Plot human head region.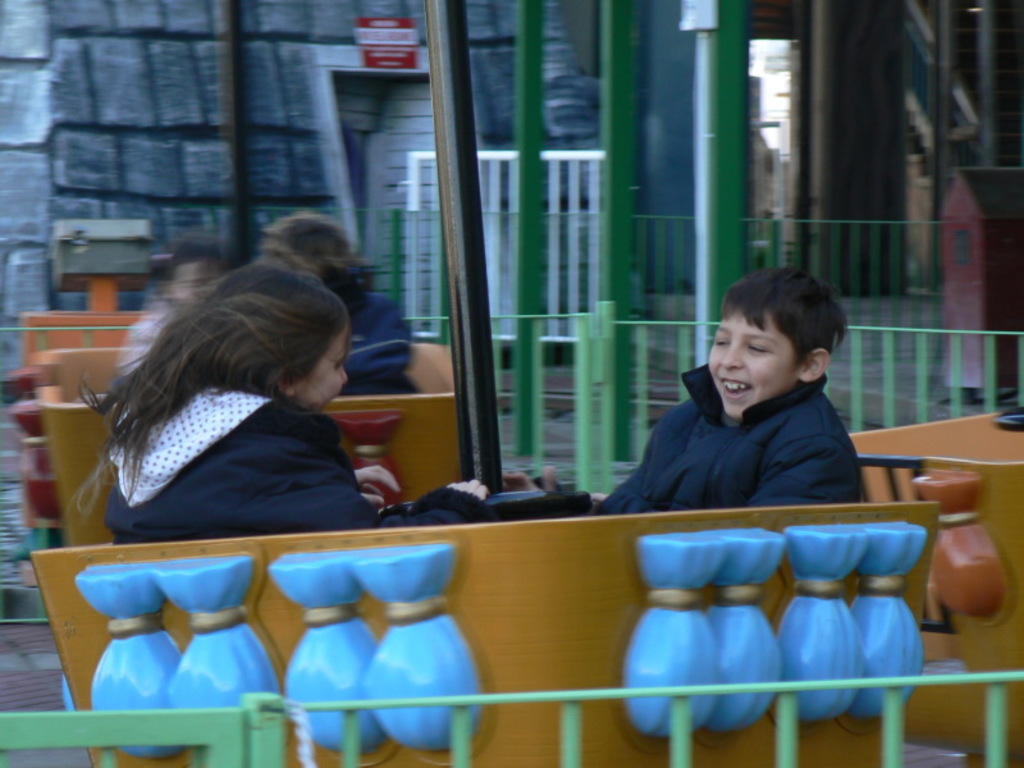
Plotted at {"x1": 186, "y1": 253, "x2": 349, "y2": 417}.
